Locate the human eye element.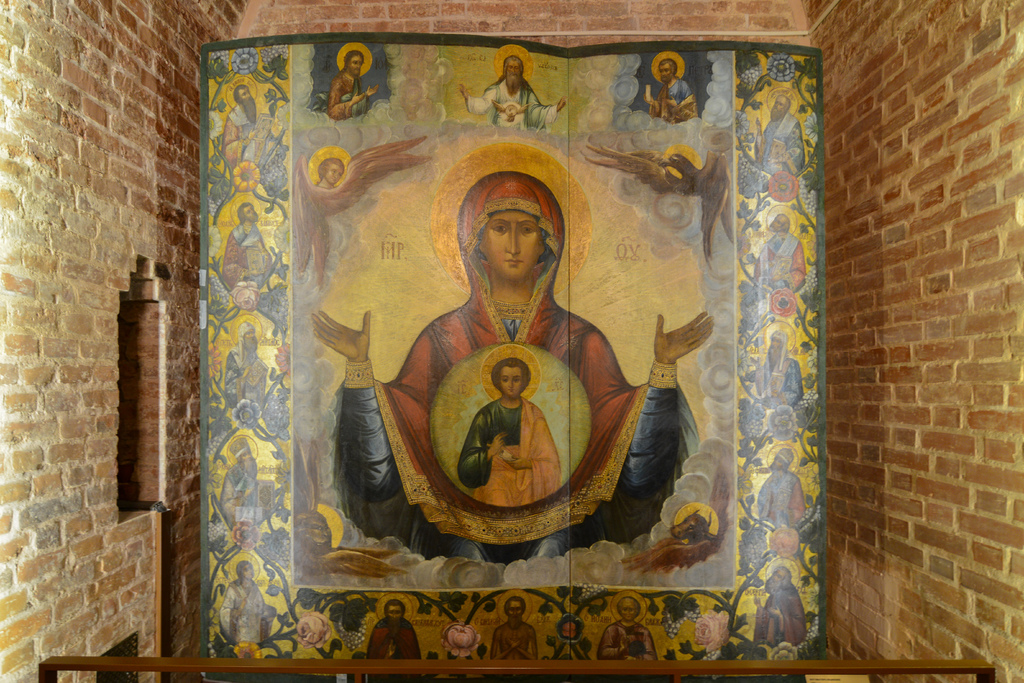
Element bbox: pyautogui.locateOnScreen(519, 224, 538, 236).
